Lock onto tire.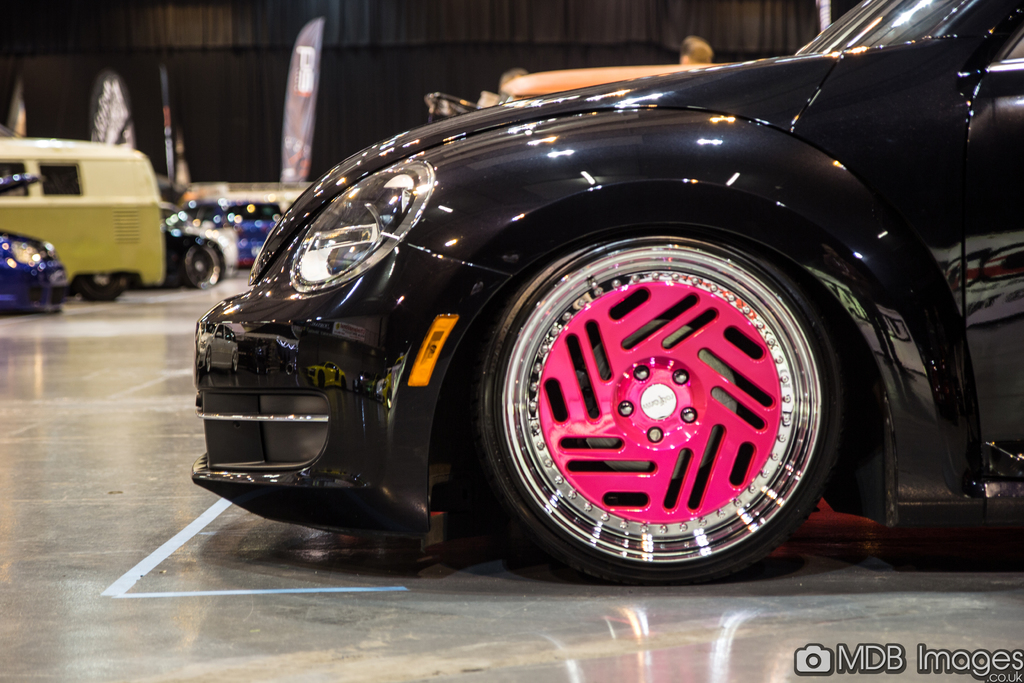
Locked: <box>73,274,130,304</box>.
